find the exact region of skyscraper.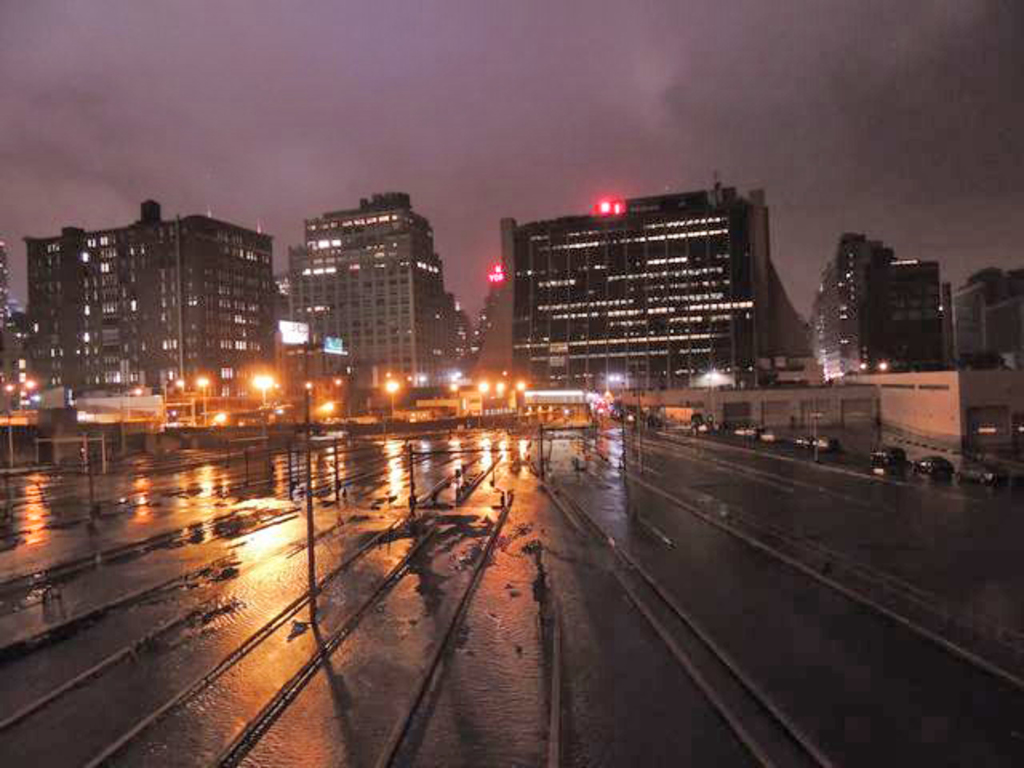
Exact region: <bbox>286, 206, 453, 398</bbox>.
